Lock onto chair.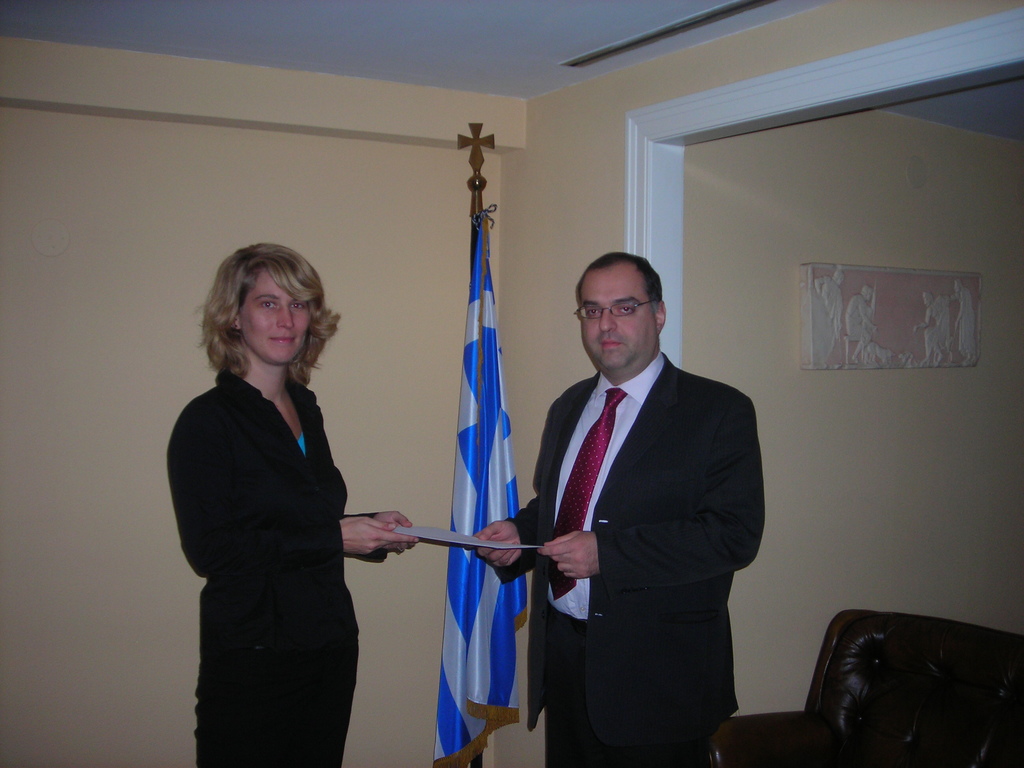
Locked: <region>705, 599, 1021, 763</region>.
